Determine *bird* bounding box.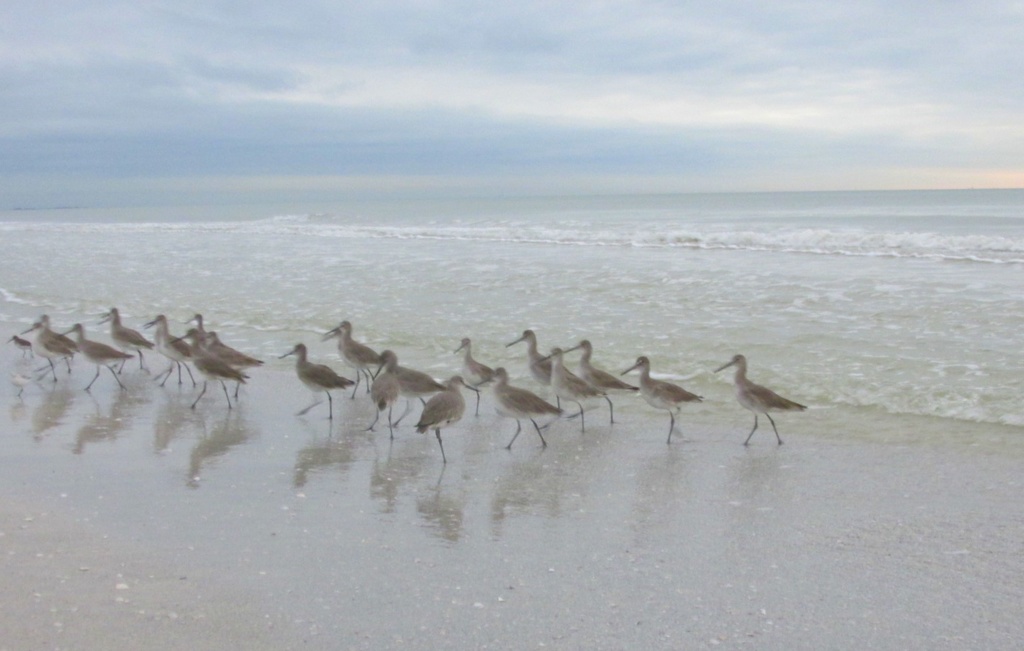
Determined: {"left": 188, "top": 304, "right": 214, "bottom": 349}.
